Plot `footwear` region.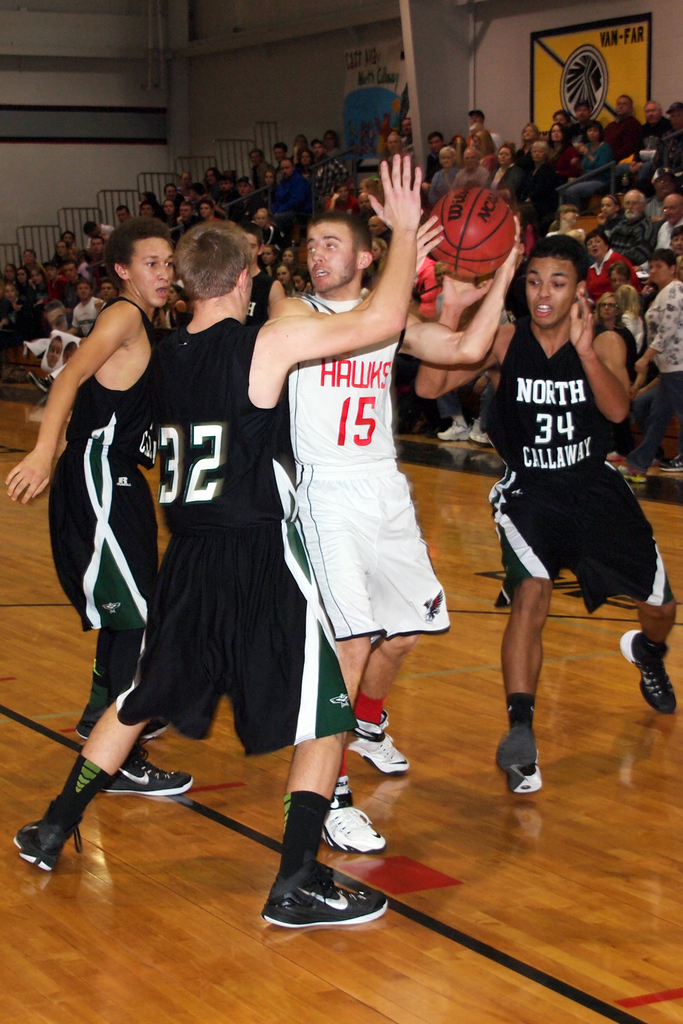
Plotted at [x1=497, y1=724, x2=543, y2=792].
